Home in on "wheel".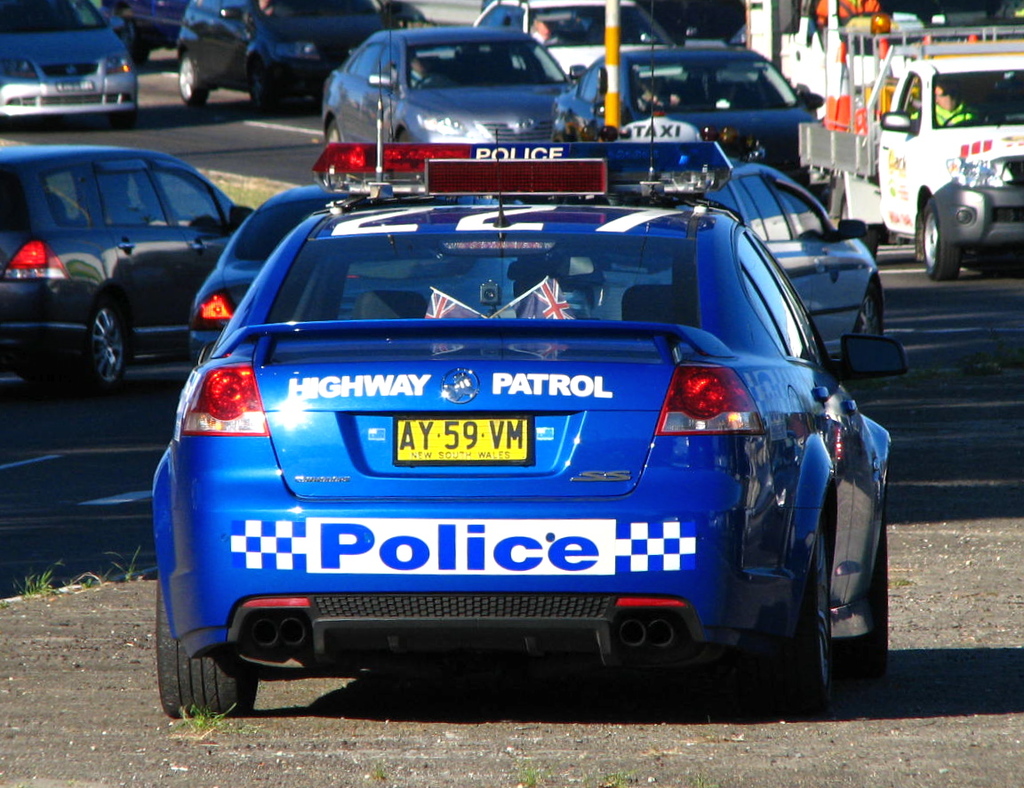
Homed in at bbox=[410, 75, 443, 90].
